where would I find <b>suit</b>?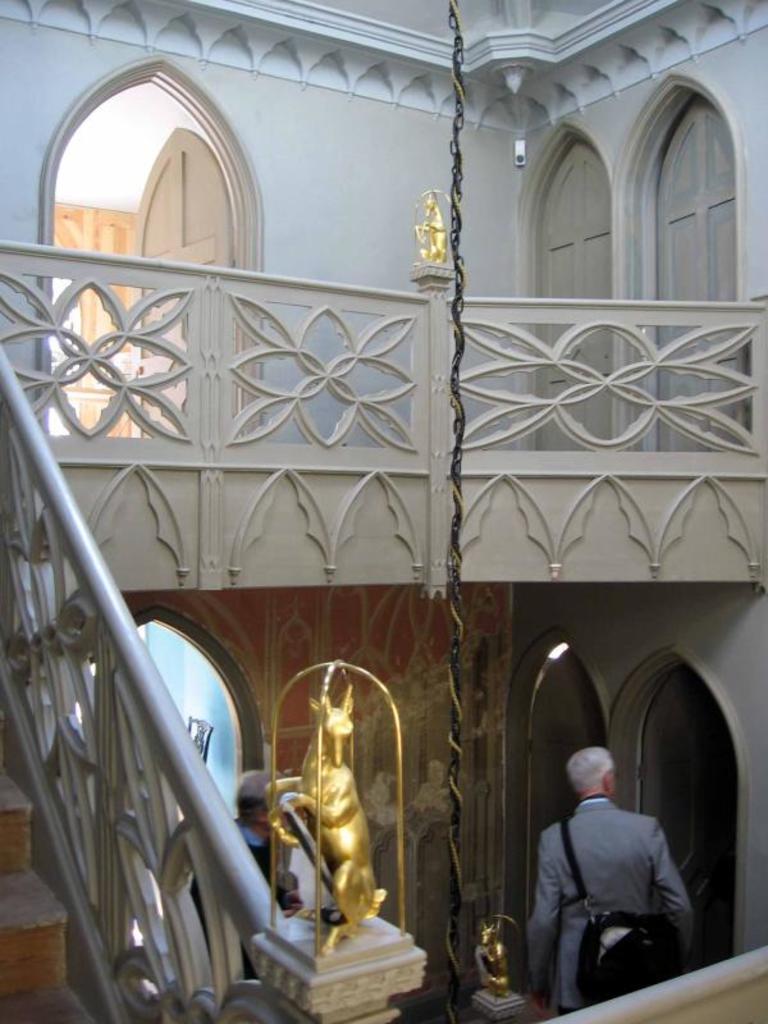
At bbox=[507, 772, 710, 1006].
